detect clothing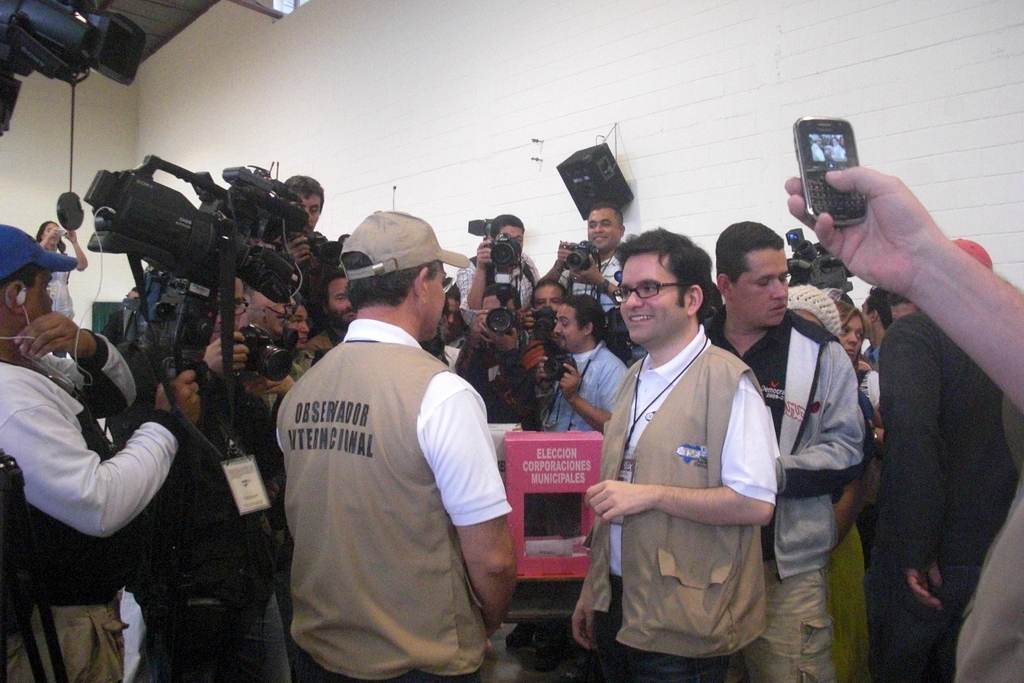
874,313,1018,682
